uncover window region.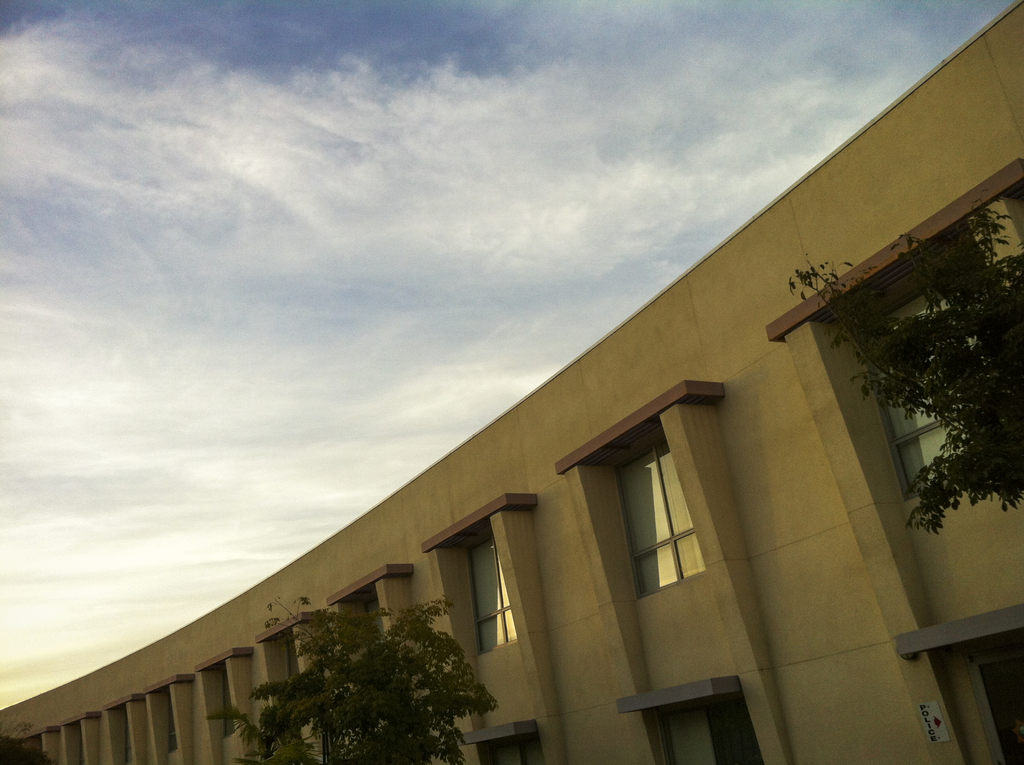
Uncovered: (left=704, top=697, right=764, bottom=764).
